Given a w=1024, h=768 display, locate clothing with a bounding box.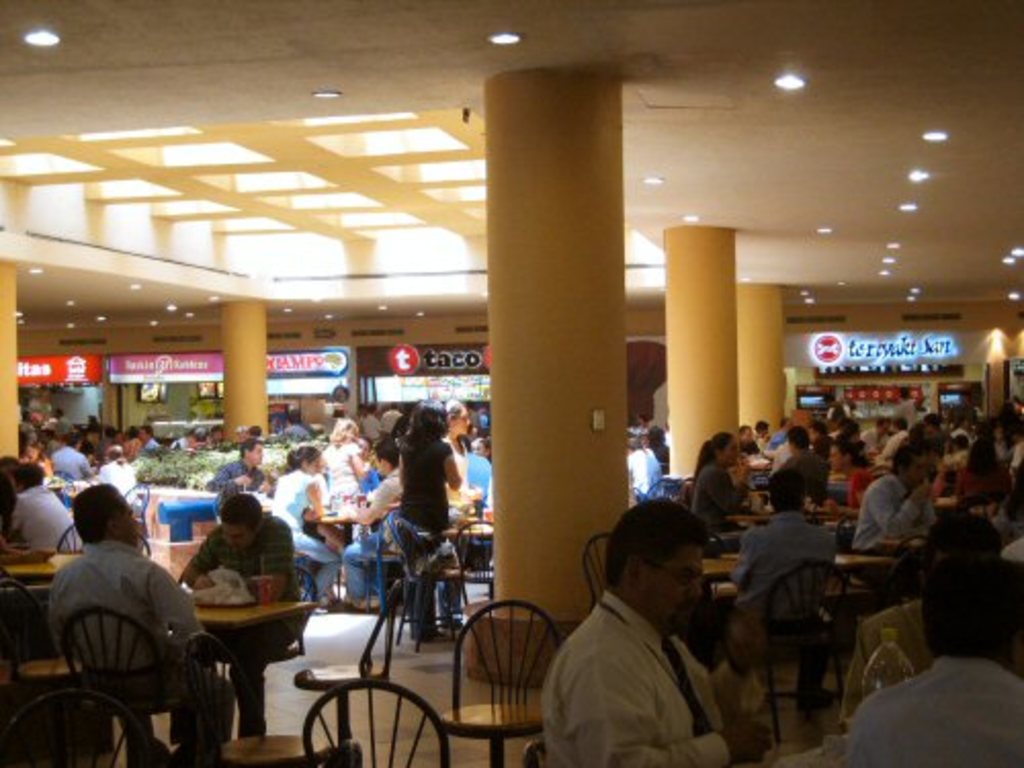
Located: {"left": 782, "top": 453, "right": 834, "bottom": 496}.
